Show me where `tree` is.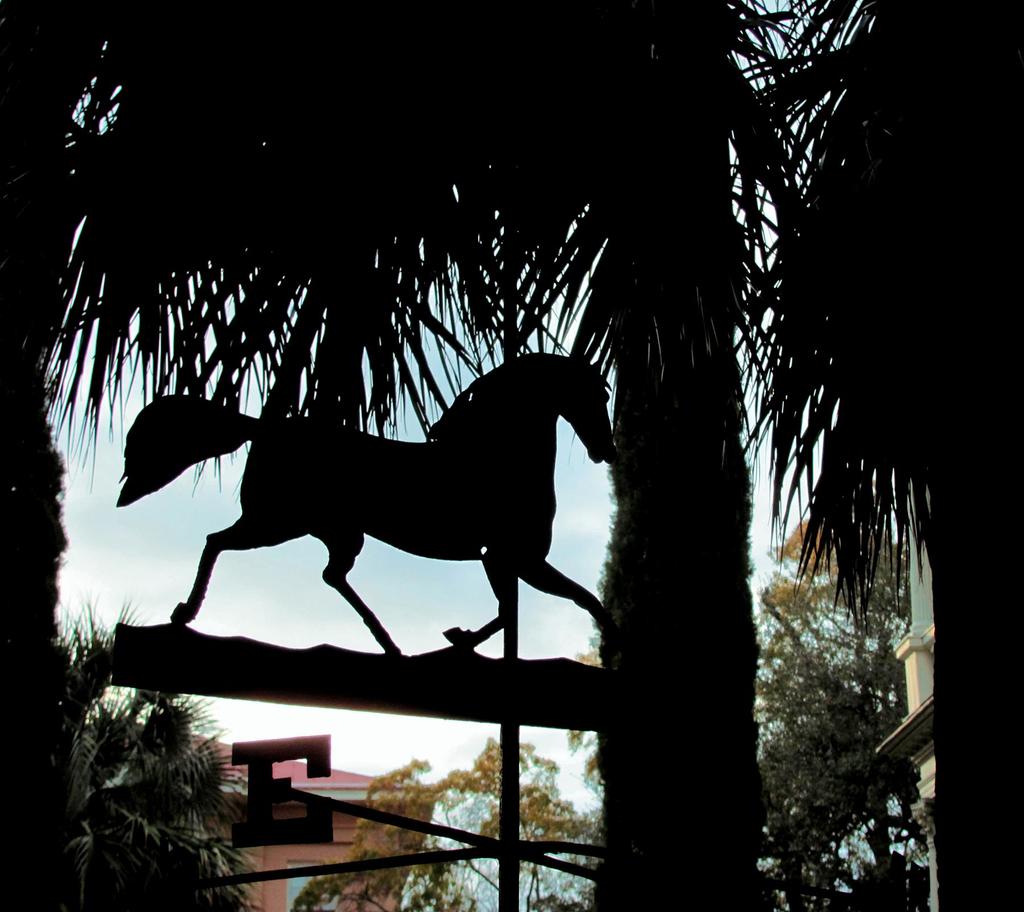
`tree` is at <box>61,605,263,911</box>.
